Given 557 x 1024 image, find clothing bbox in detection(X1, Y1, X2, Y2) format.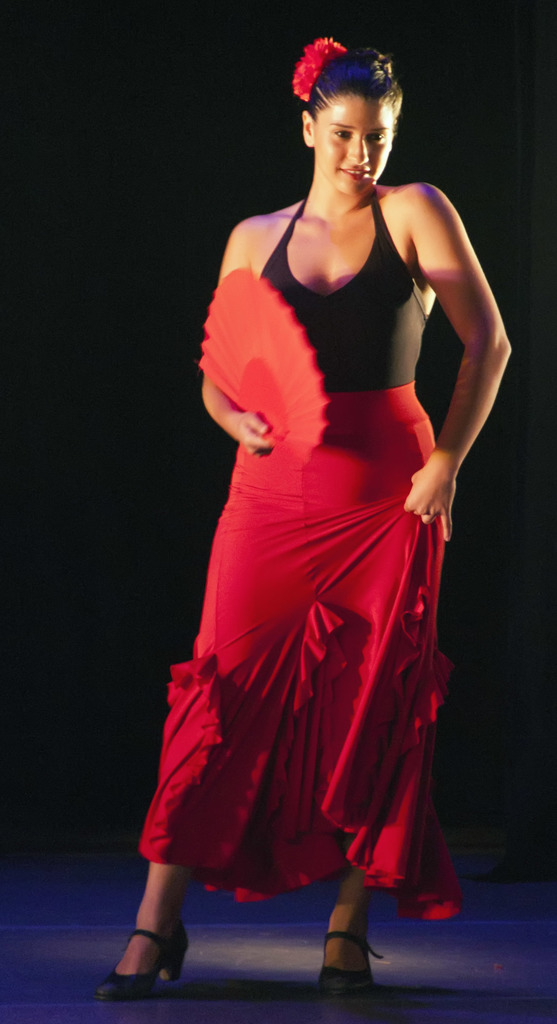
detection(135, 187, 463, 922).
